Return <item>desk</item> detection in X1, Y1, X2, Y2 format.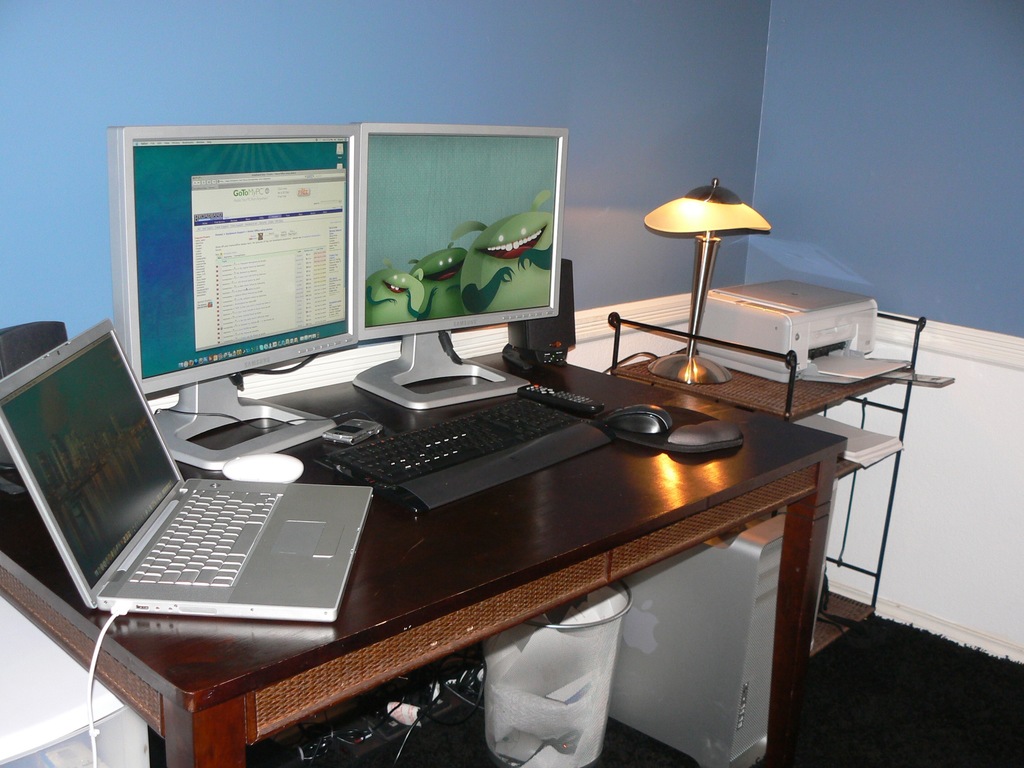
0, 355, 843, 767.
